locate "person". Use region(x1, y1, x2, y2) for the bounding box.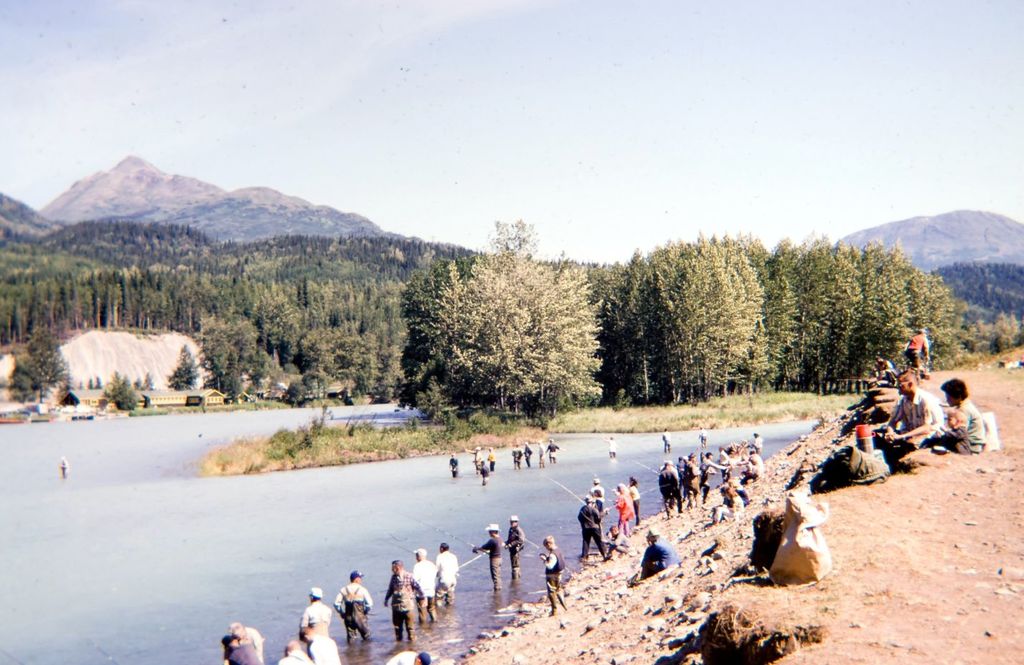
region(334, 567, 371, 642).
